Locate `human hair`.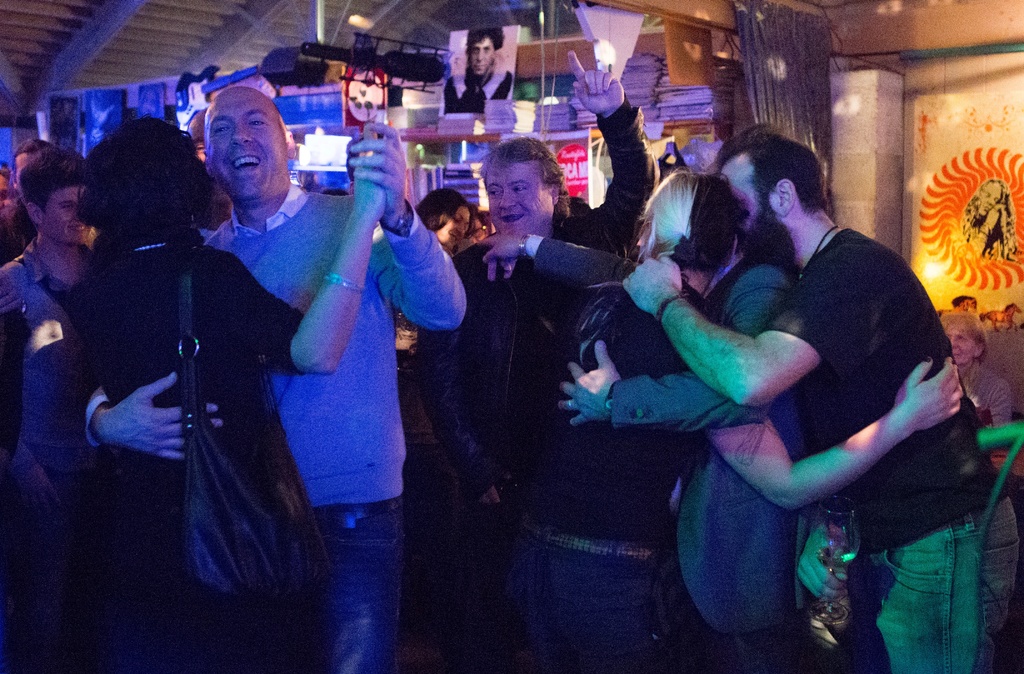
Bounding box: BBox(465, 28, 504, 51).
